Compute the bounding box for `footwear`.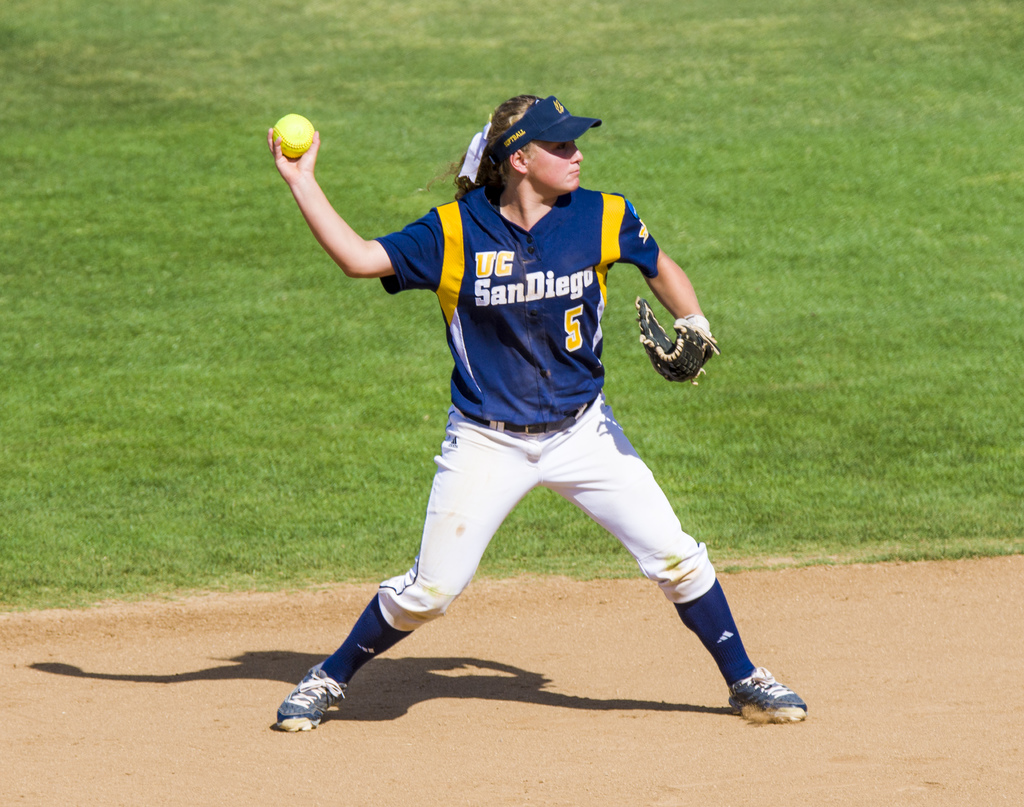
bbox=[728, 667, 813, 724].
